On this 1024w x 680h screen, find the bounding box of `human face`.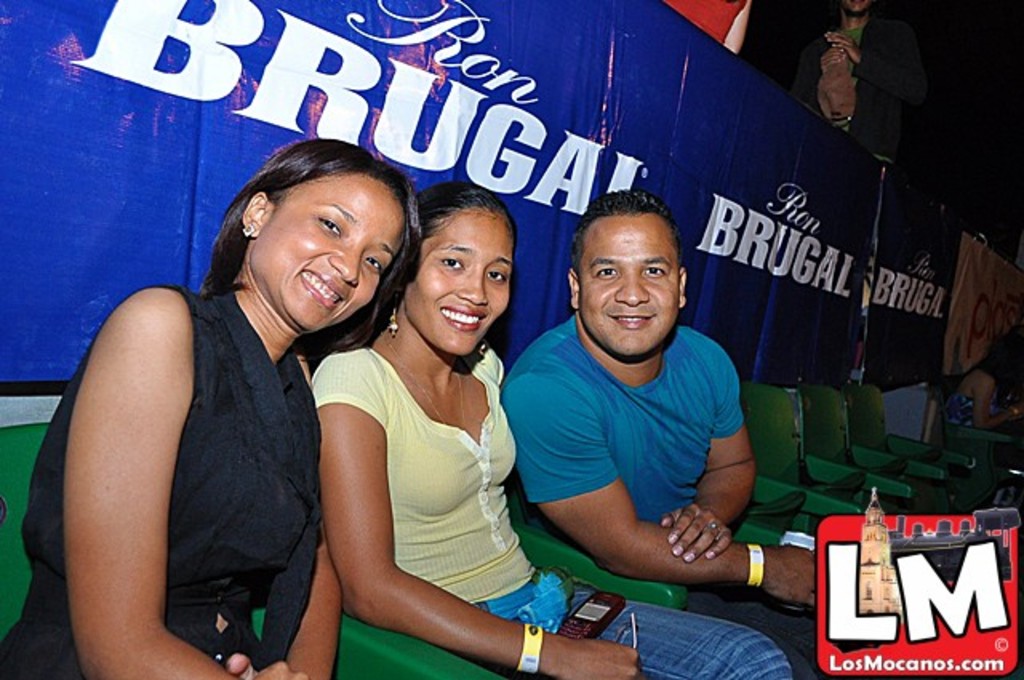
Bounding box: {"x1": 579, "y1": 211, "x2": 682, "y2": 358}.
